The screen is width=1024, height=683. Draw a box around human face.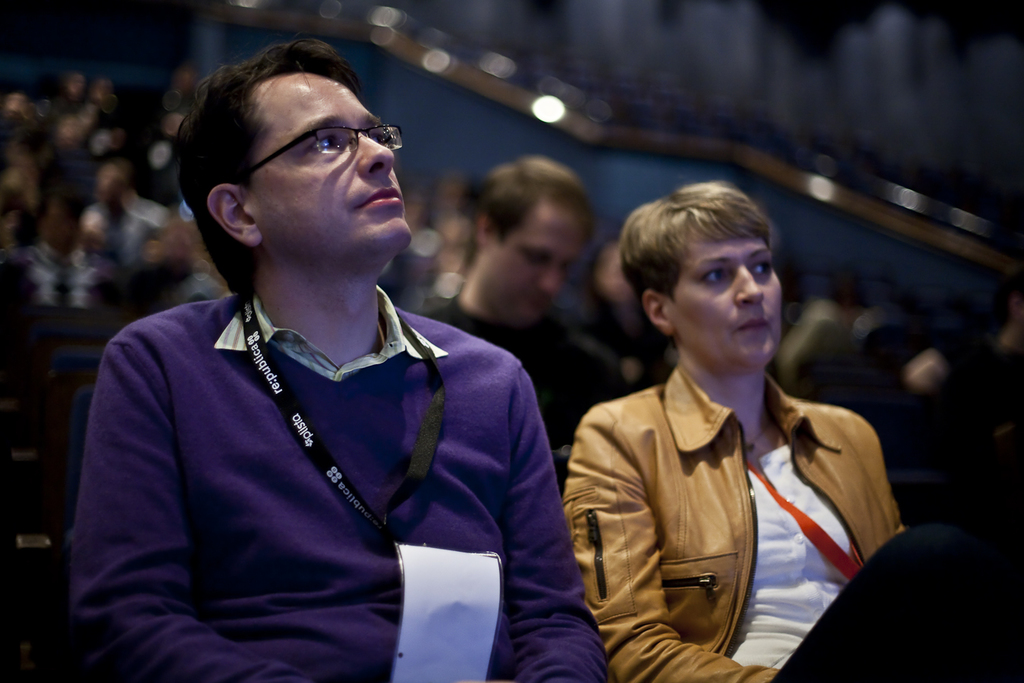
Rect(262, 72, 406, 252).
